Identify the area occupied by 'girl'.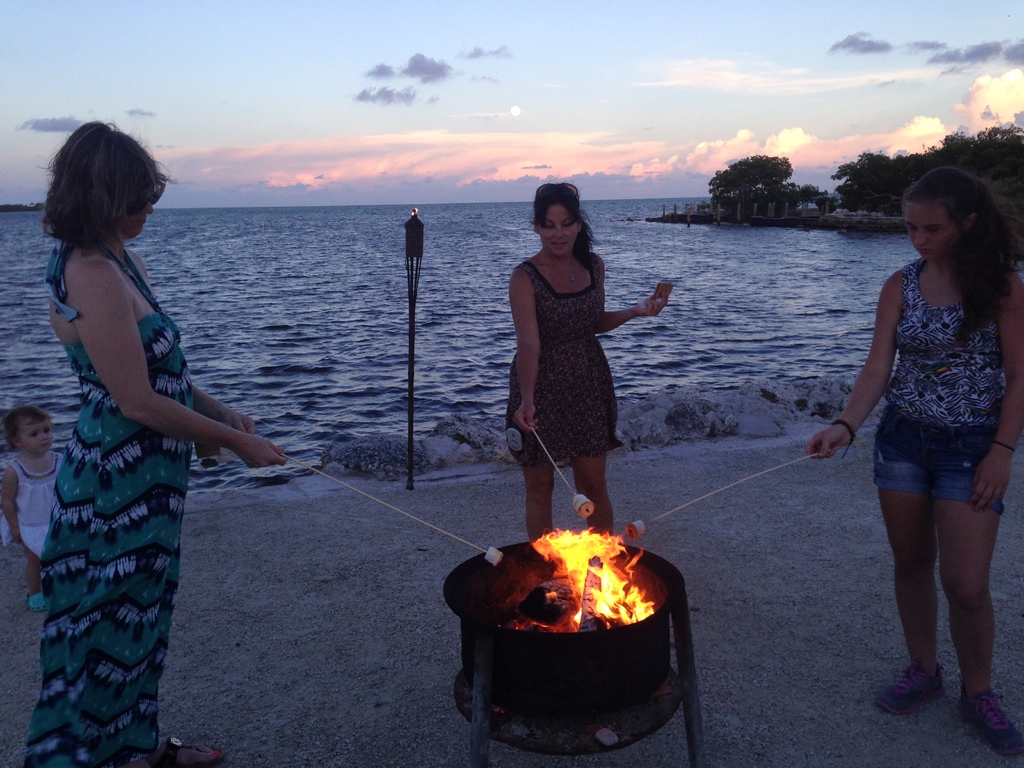
Area: [x1=502, y1=185, x2=668, y2=540].
